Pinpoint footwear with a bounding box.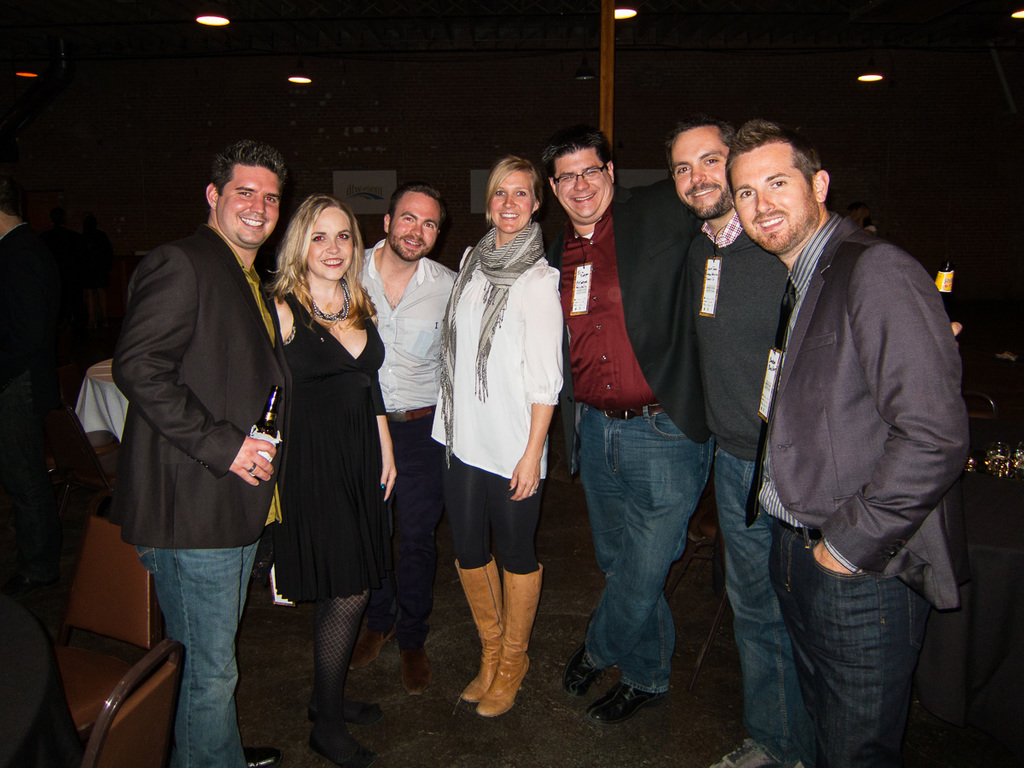
box=[558, 645, 598, 698].
